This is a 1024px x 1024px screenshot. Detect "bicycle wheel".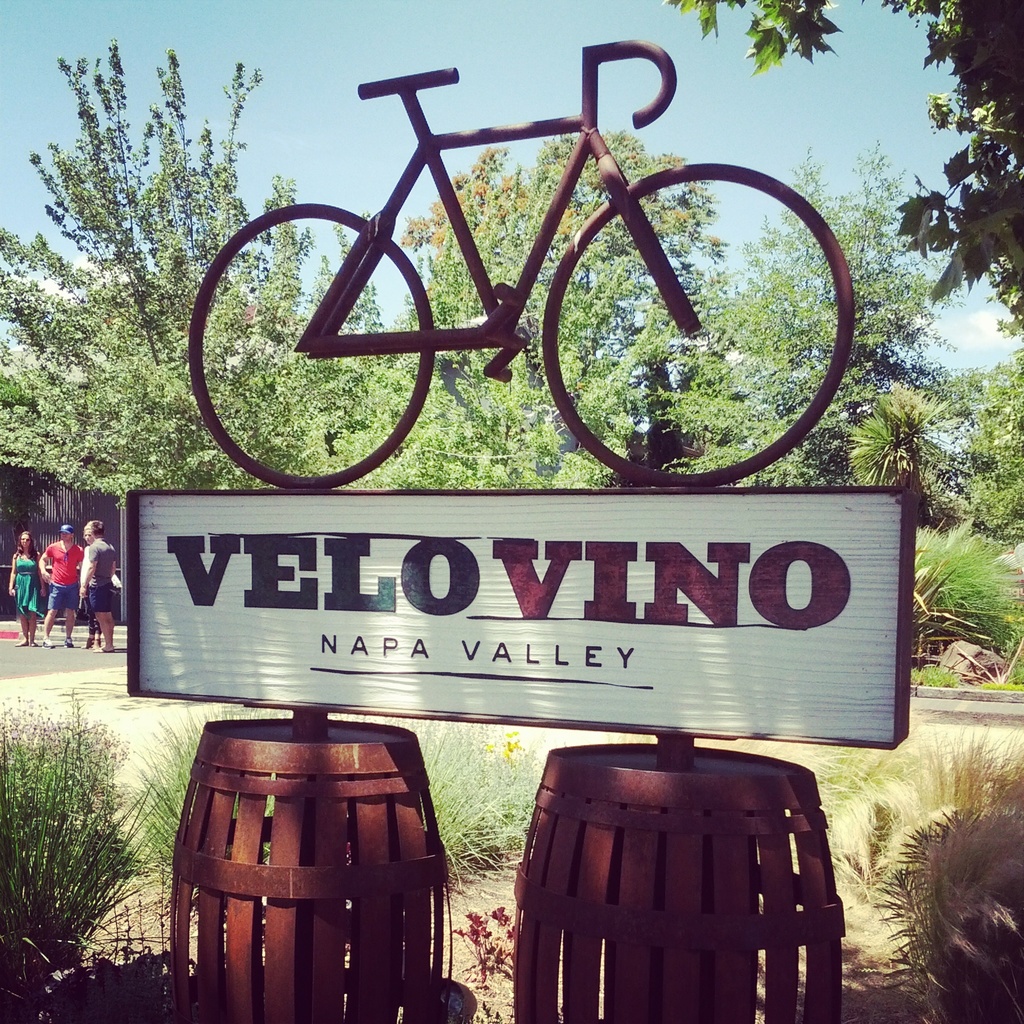
<bbox>209, 186, 449, 484</bbox>.
